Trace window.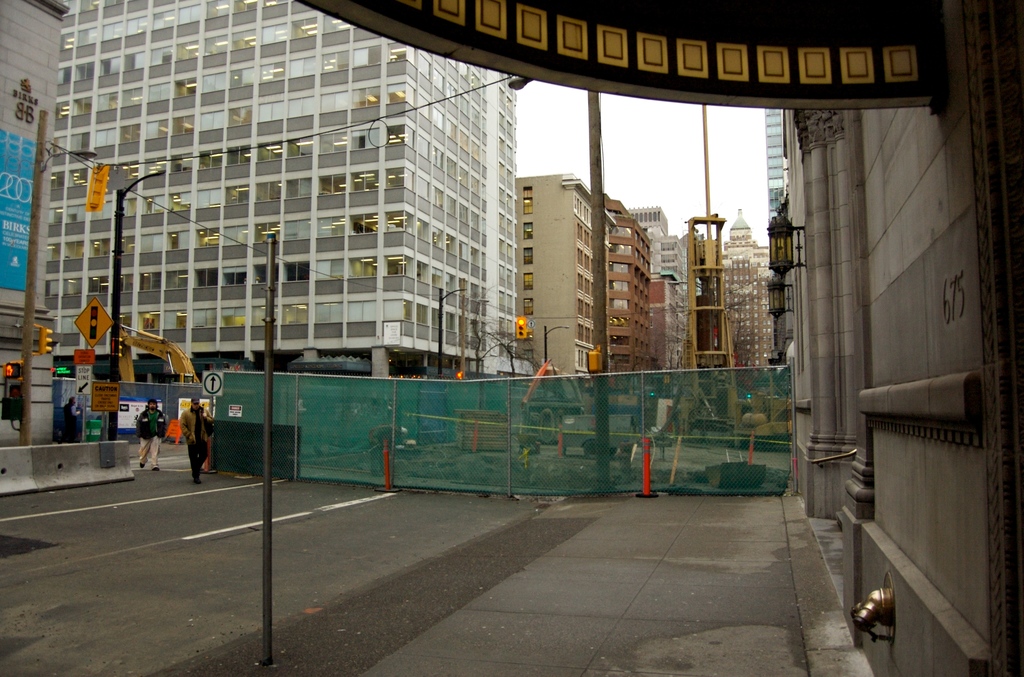
Traced to l=469, t=287, r=481, b=298.
